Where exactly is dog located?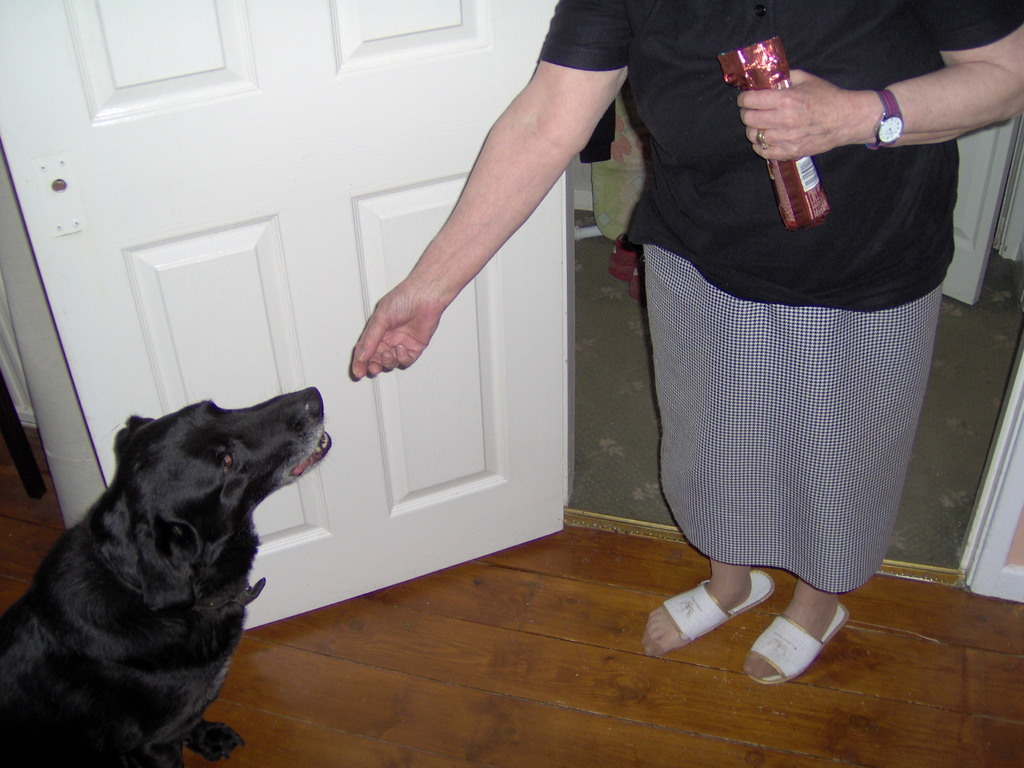
Its bounding box is bbox(0, 384, 332, 767).
